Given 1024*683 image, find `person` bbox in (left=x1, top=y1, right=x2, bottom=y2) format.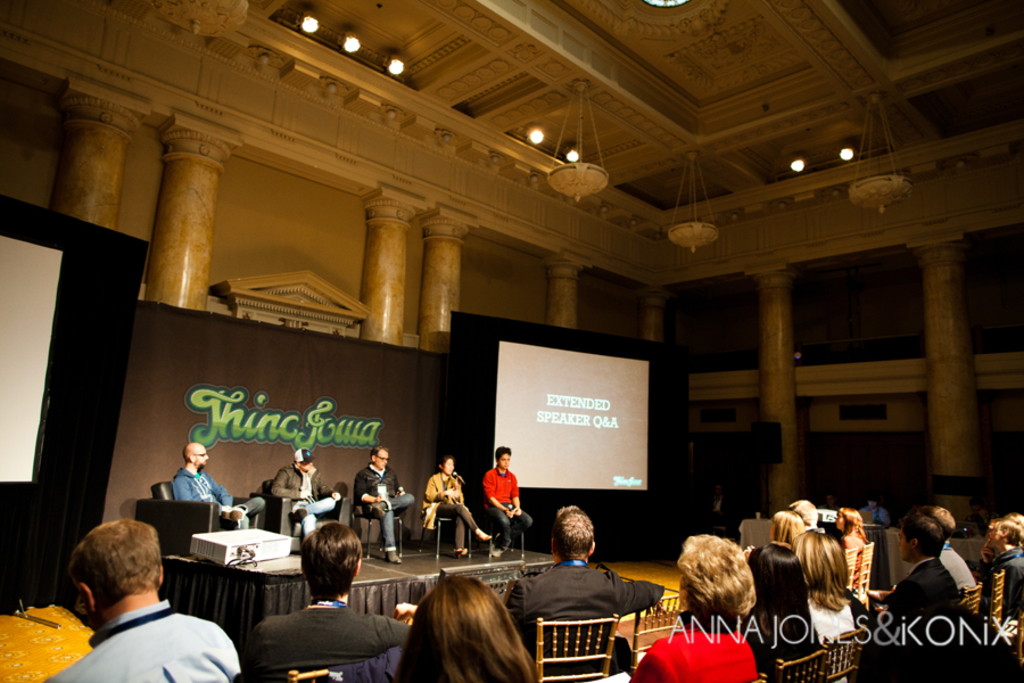
(left=389, top=575, right=540, bottom=682).
